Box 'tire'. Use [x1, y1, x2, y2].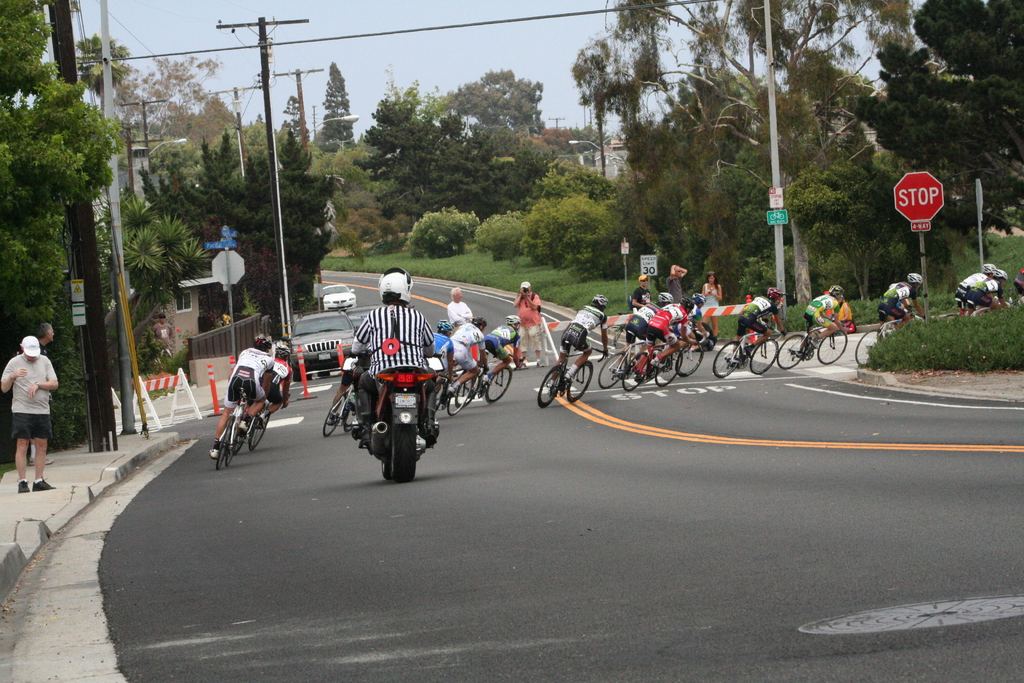
[750, 338, 779, 374].
